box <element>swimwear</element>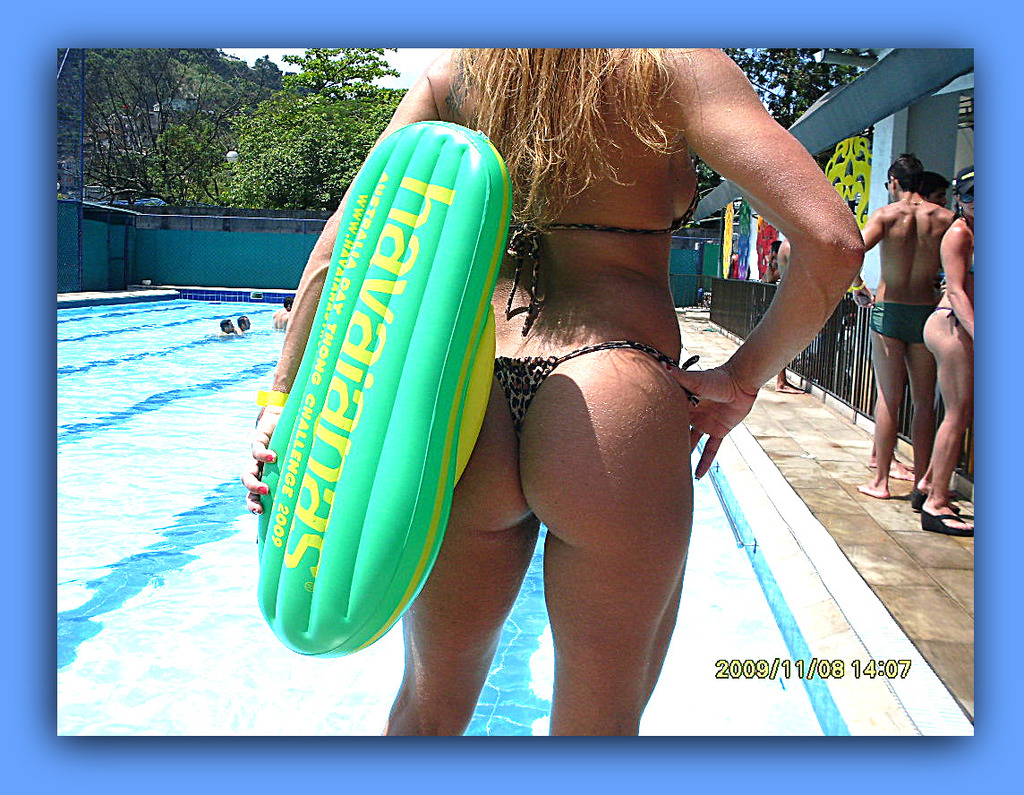
box=[508, 165, 710, 331]
